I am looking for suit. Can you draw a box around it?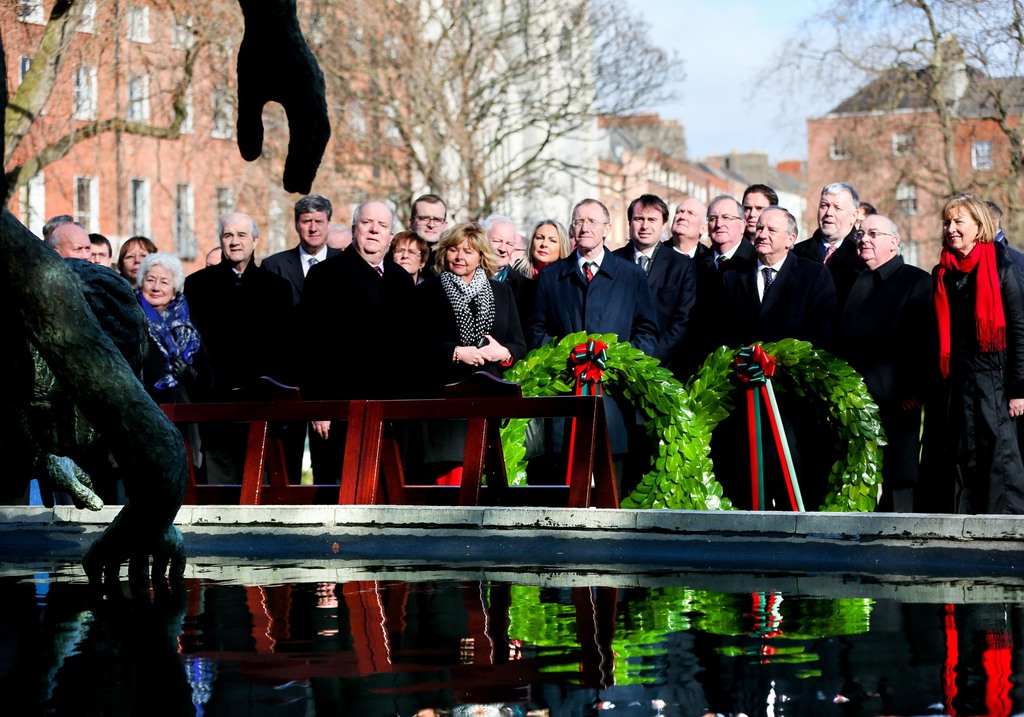
Sure, the bounding box is (716,256,845,511).
